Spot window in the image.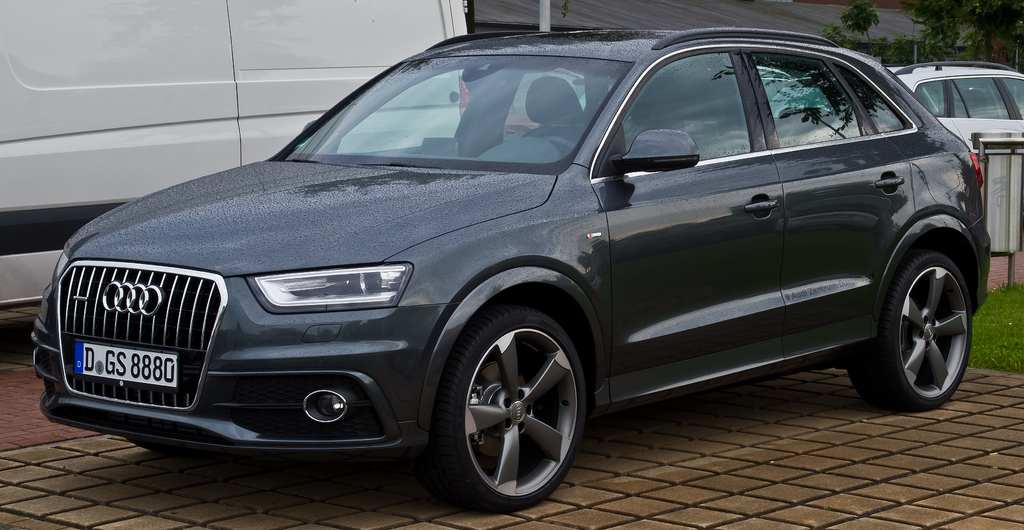
window found at [591,51,751,179].
